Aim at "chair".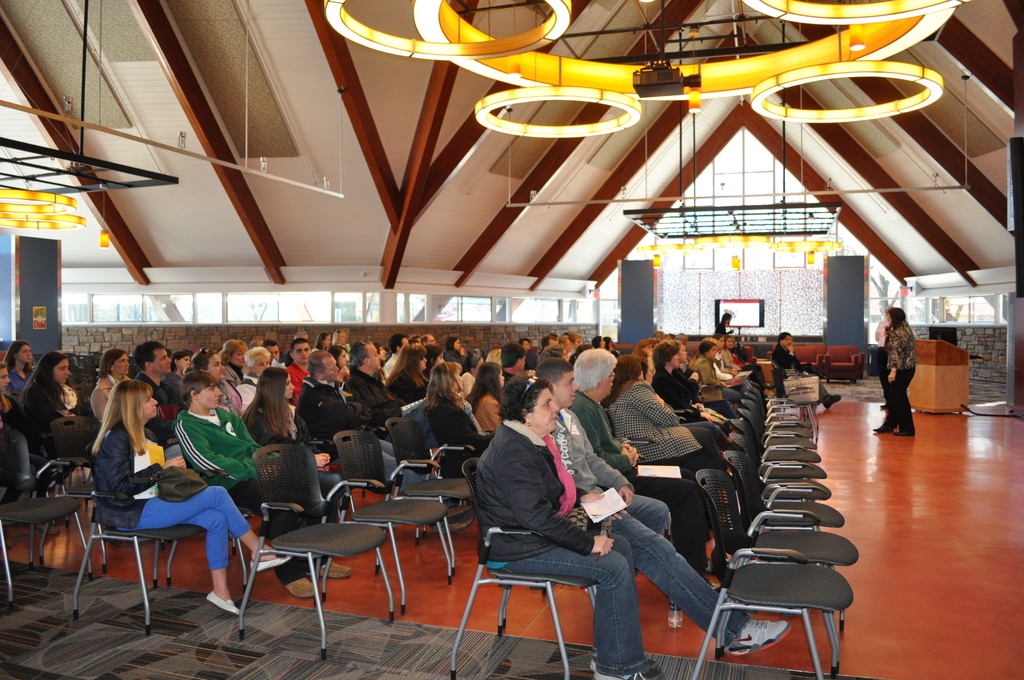
Aimed at x1=344, y1=432, x2=460, y2=613.
